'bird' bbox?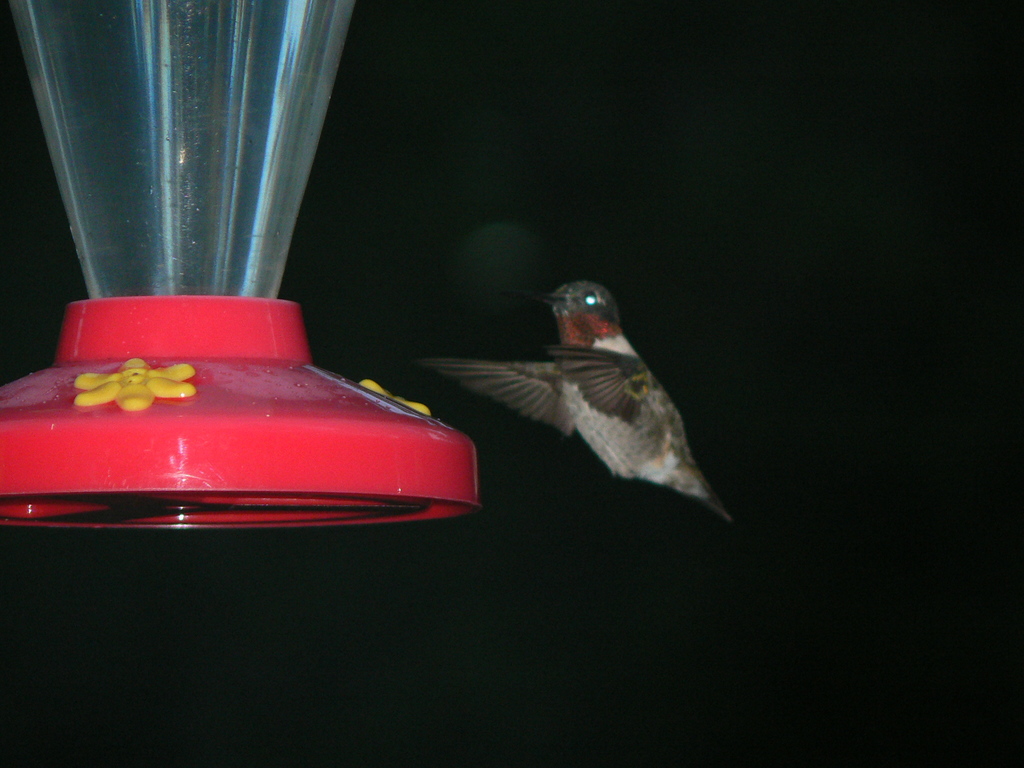
[411, 292, 711, 523]
